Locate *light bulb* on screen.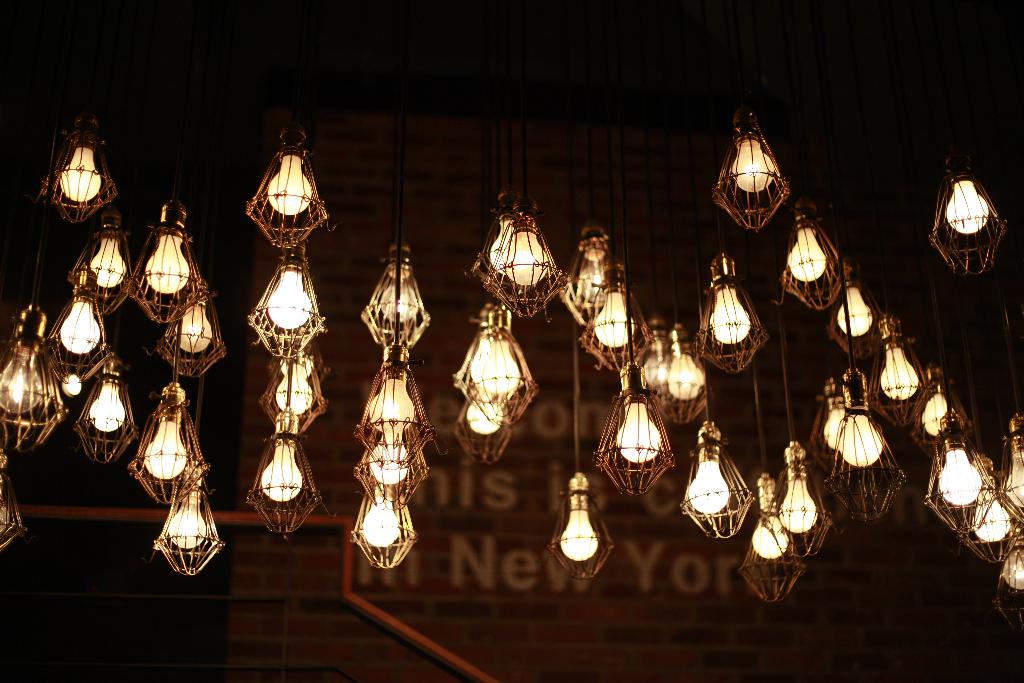
On screen at 464,390,500,434.
